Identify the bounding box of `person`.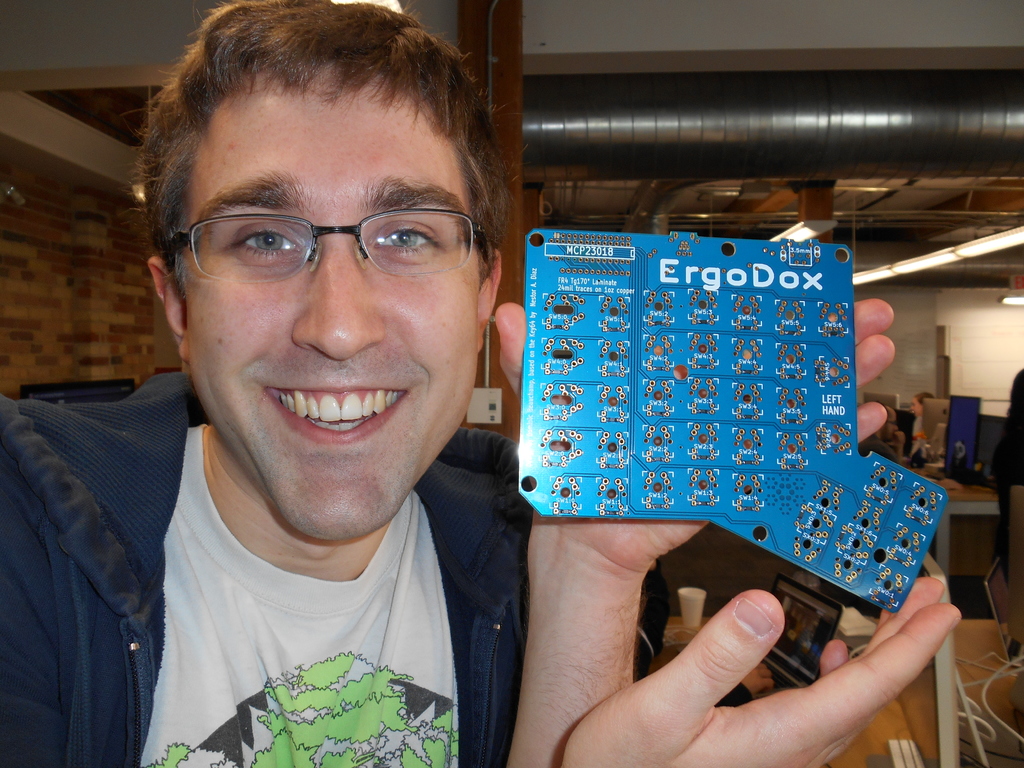
859, 408, 904, 463.
